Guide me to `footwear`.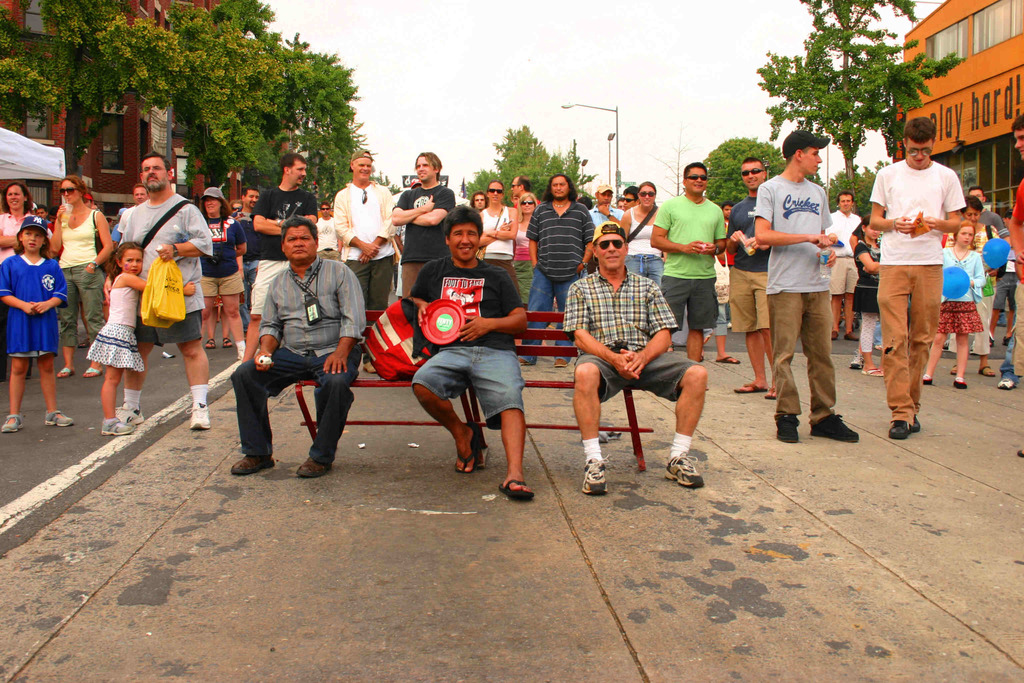
Guidance: {"left": 0, "top": 413, "right": 25, "bottom": 436}.
